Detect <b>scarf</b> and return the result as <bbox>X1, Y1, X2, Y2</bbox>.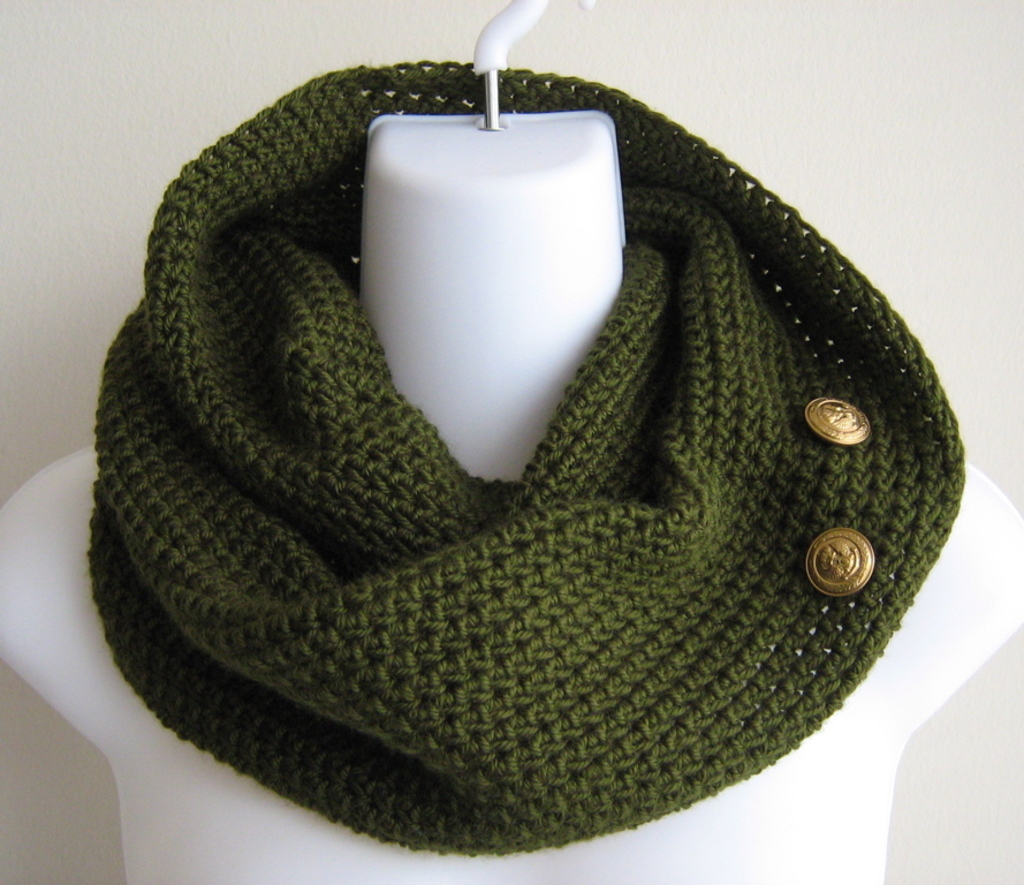
<bbox>82, 59, 973, 863</bbox>.
